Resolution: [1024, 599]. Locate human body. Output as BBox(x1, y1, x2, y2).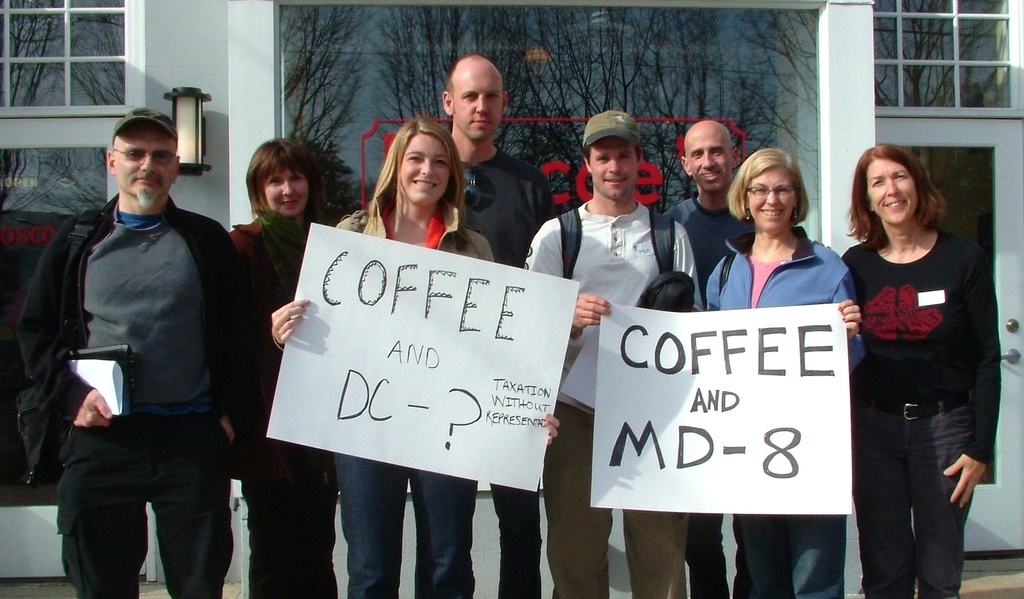
BBox(653, 118, 762, 598).
